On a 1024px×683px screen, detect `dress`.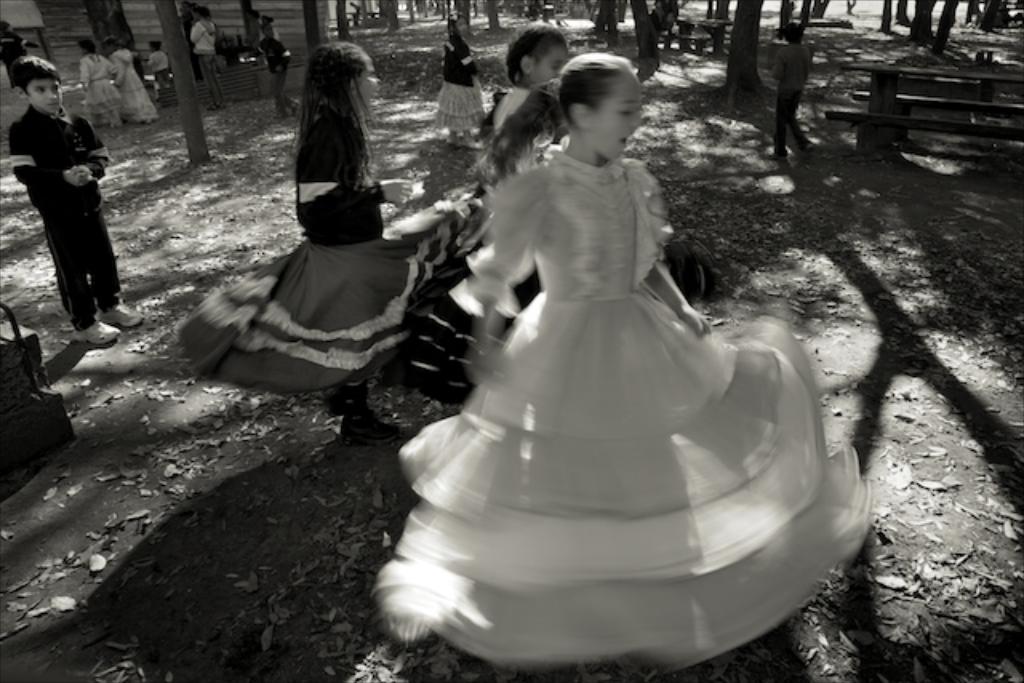
left=114, top=48, right=157, bottom=120.
